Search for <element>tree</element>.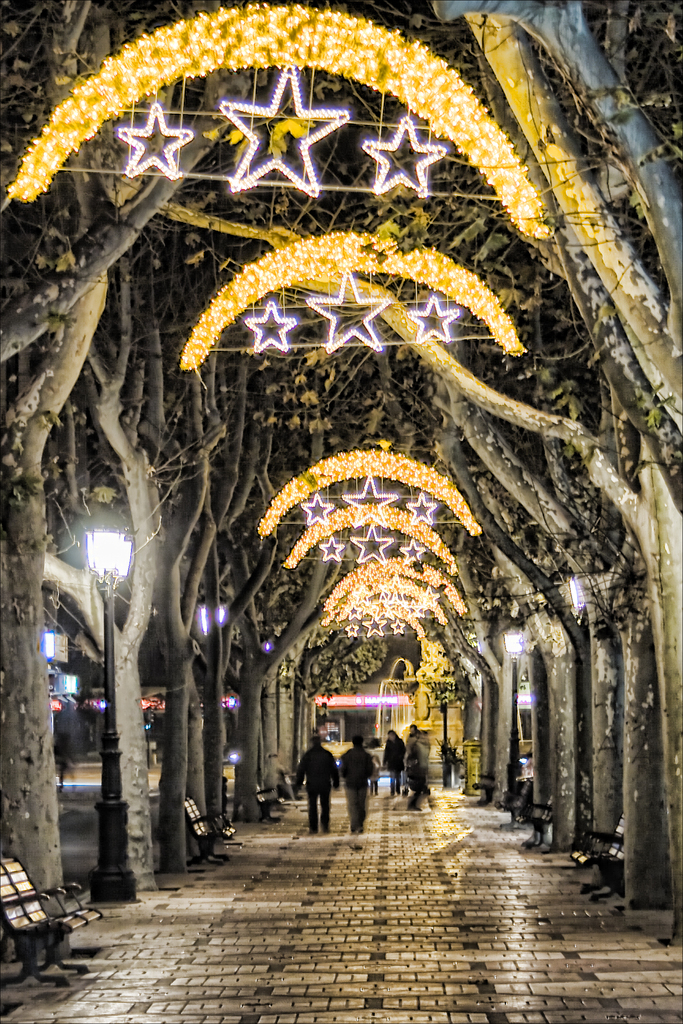
Found at bbox=[0, 0, 682, 970].
